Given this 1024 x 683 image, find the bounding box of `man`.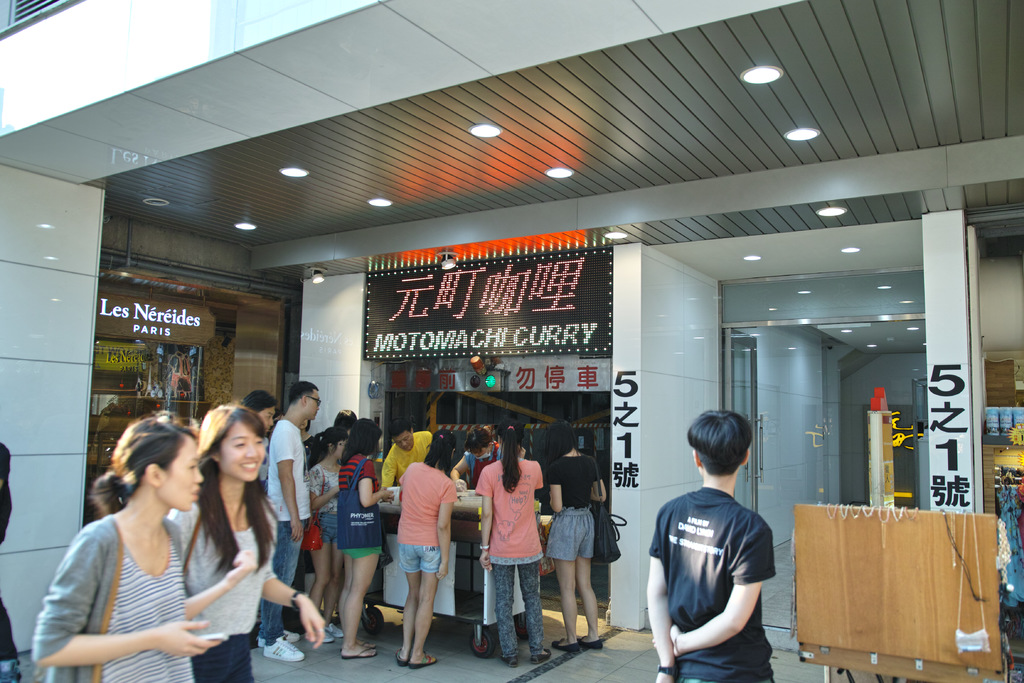
box(644, 420, 811, 675).
